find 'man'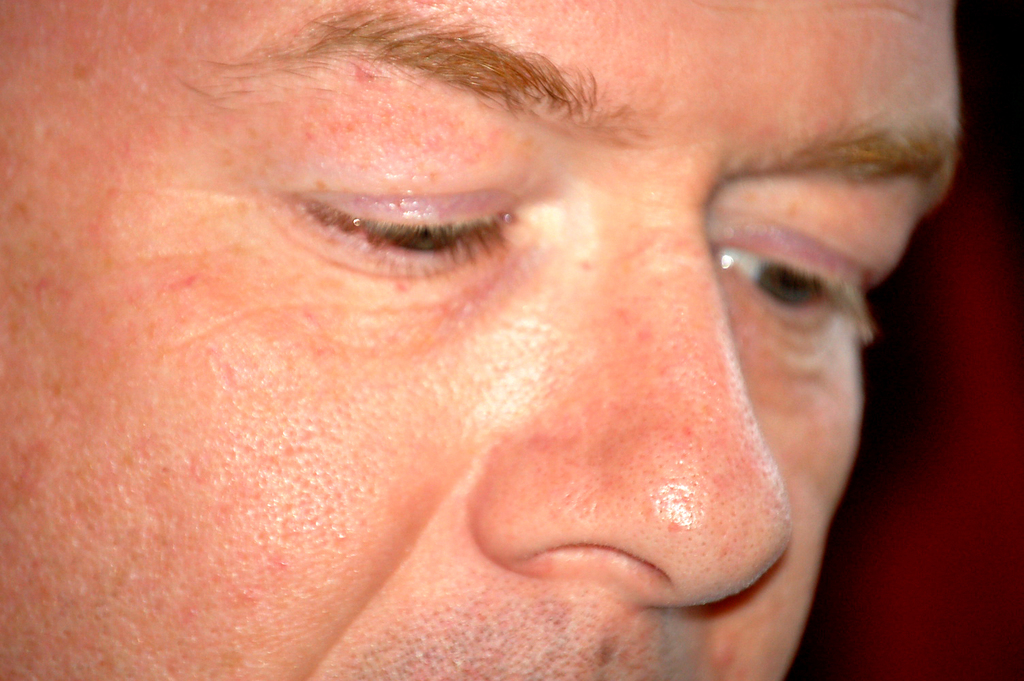
[34, 39, 934, 680]
